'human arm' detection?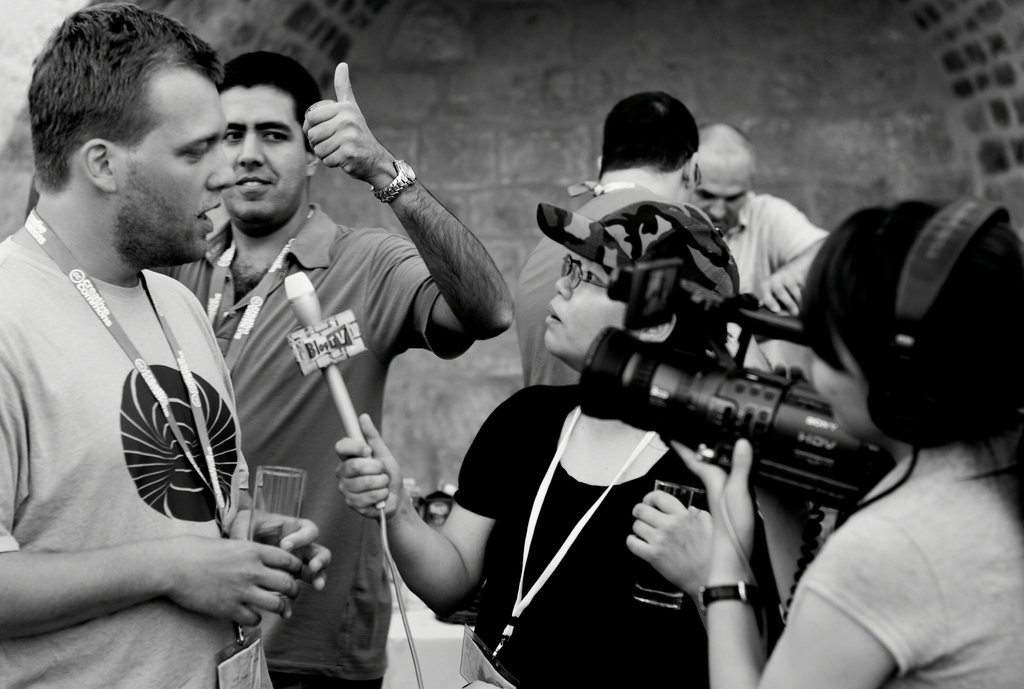
<bbox>356, 127, 500, 384</bbox>
